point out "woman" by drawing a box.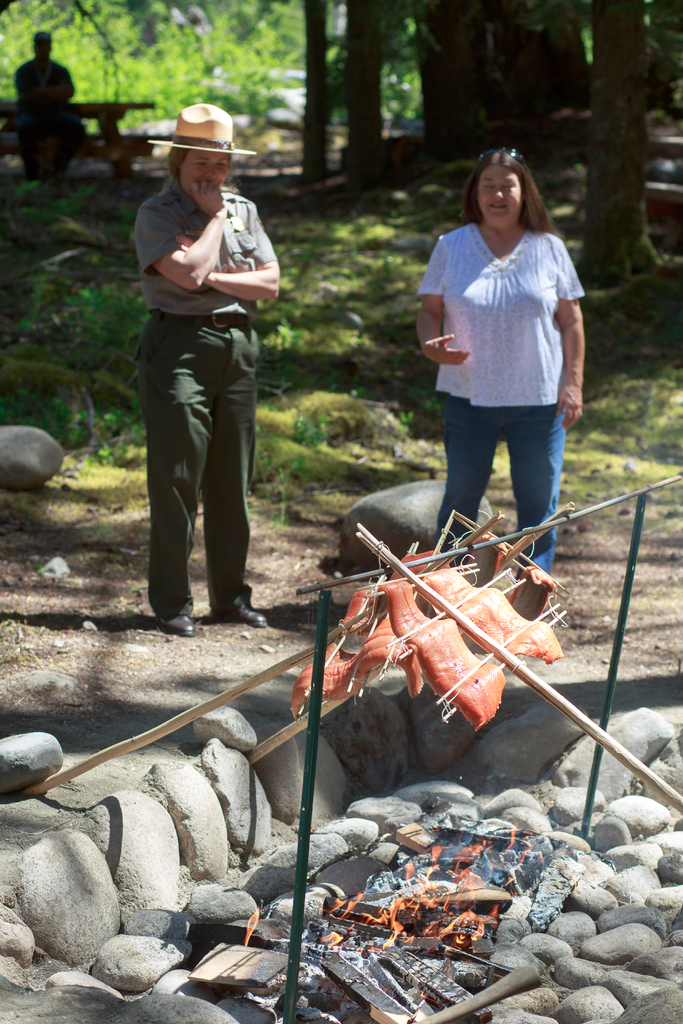
[406,133,601,560].
